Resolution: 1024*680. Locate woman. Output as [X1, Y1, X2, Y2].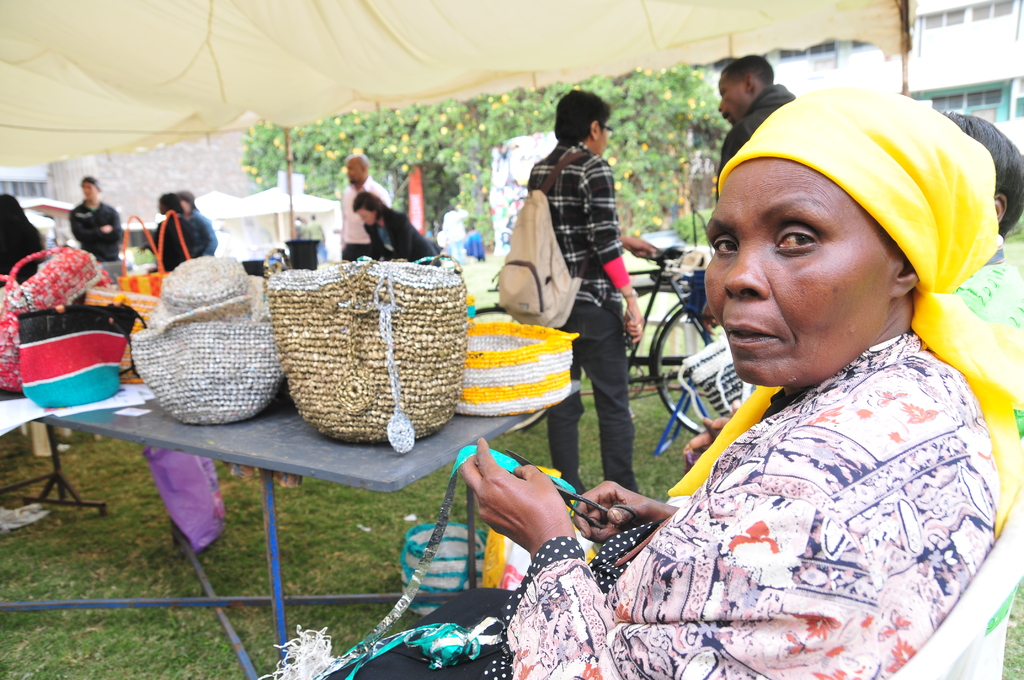
[354, 191, 435, 264].
